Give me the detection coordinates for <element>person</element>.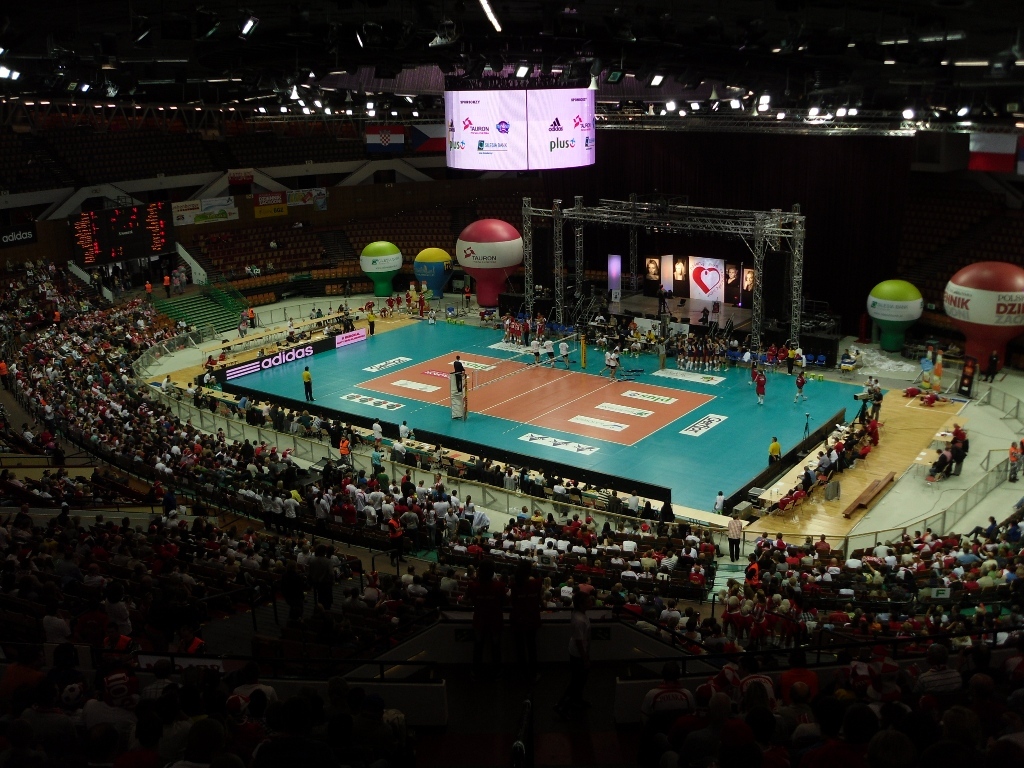
[314,303,318,315].
